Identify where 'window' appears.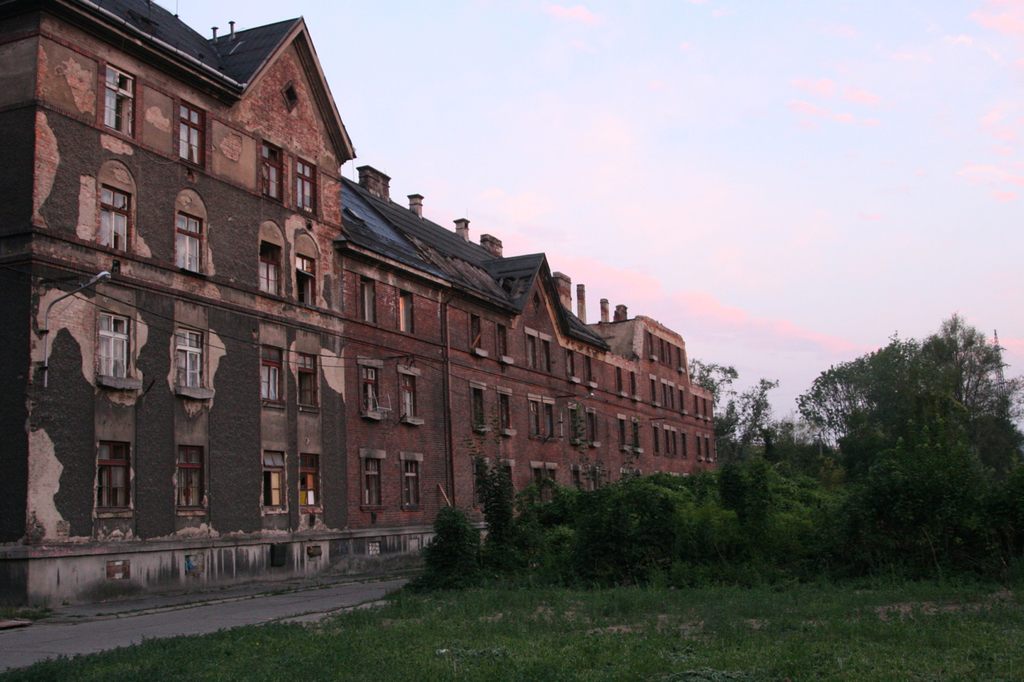
Appears at 303/450/324/512.
